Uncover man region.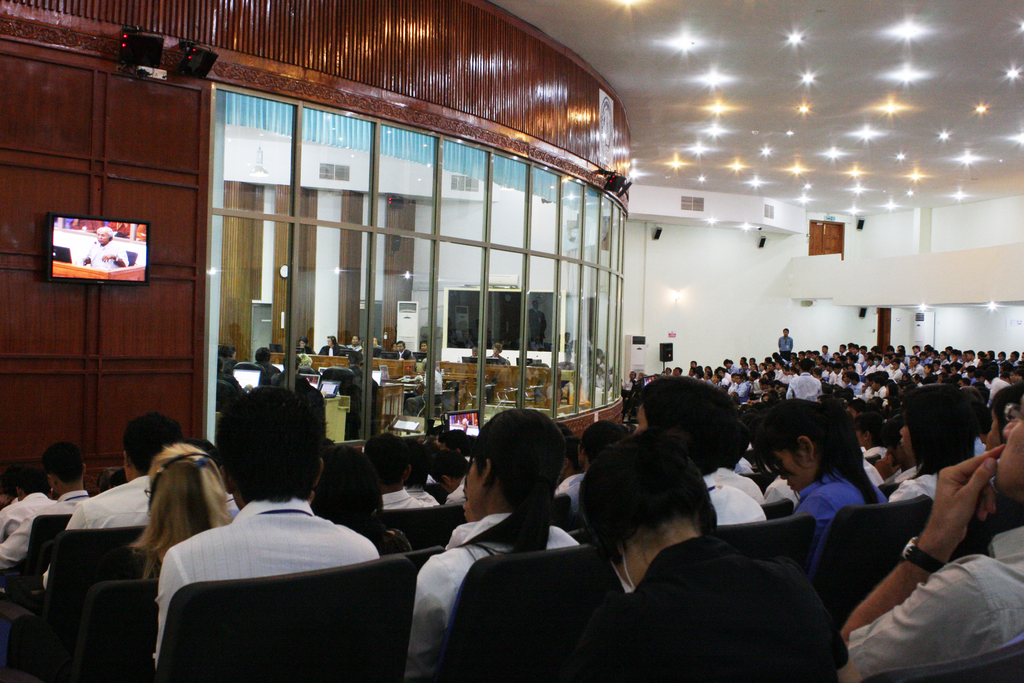
Uncovered: rect(253, 347, 280, 386).
